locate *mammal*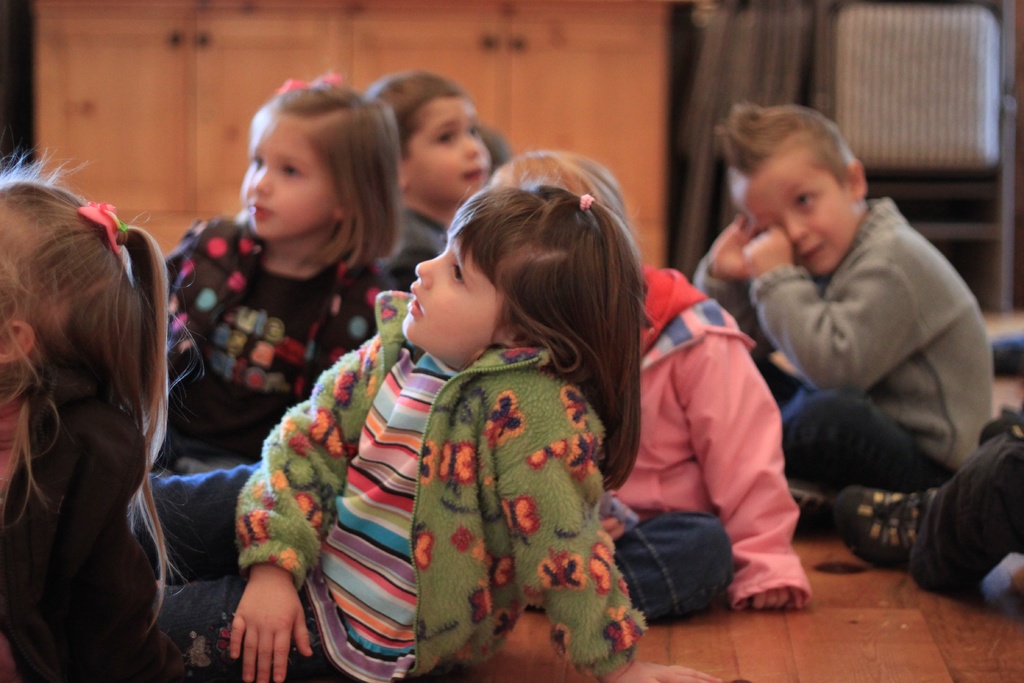
131/176/716/682
